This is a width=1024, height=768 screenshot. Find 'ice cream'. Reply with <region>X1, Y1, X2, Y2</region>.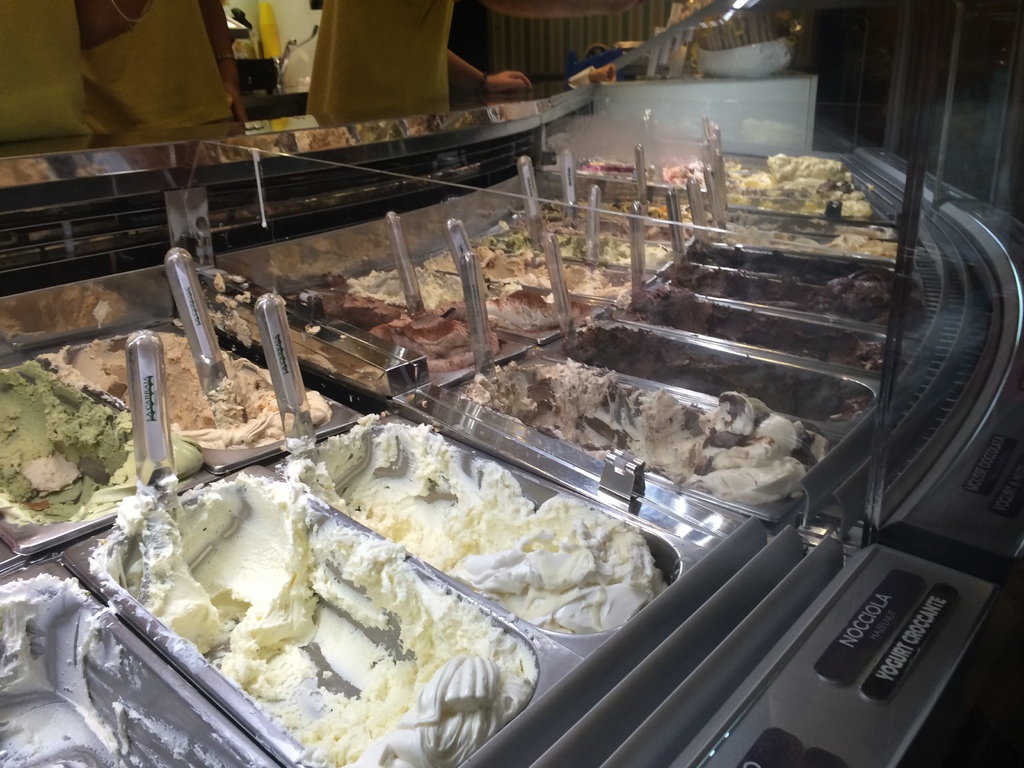
<region>571, 321, 871, 428</region>.
